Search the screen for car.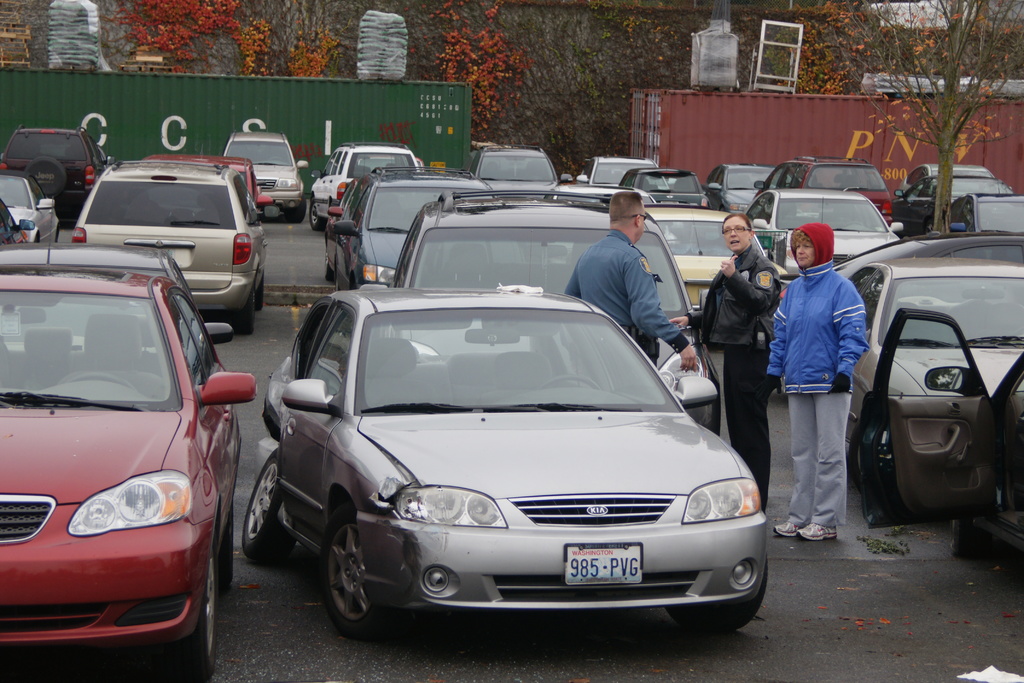
Found at pyautogui.locateOnScreen(464, 139, 556, 189).
